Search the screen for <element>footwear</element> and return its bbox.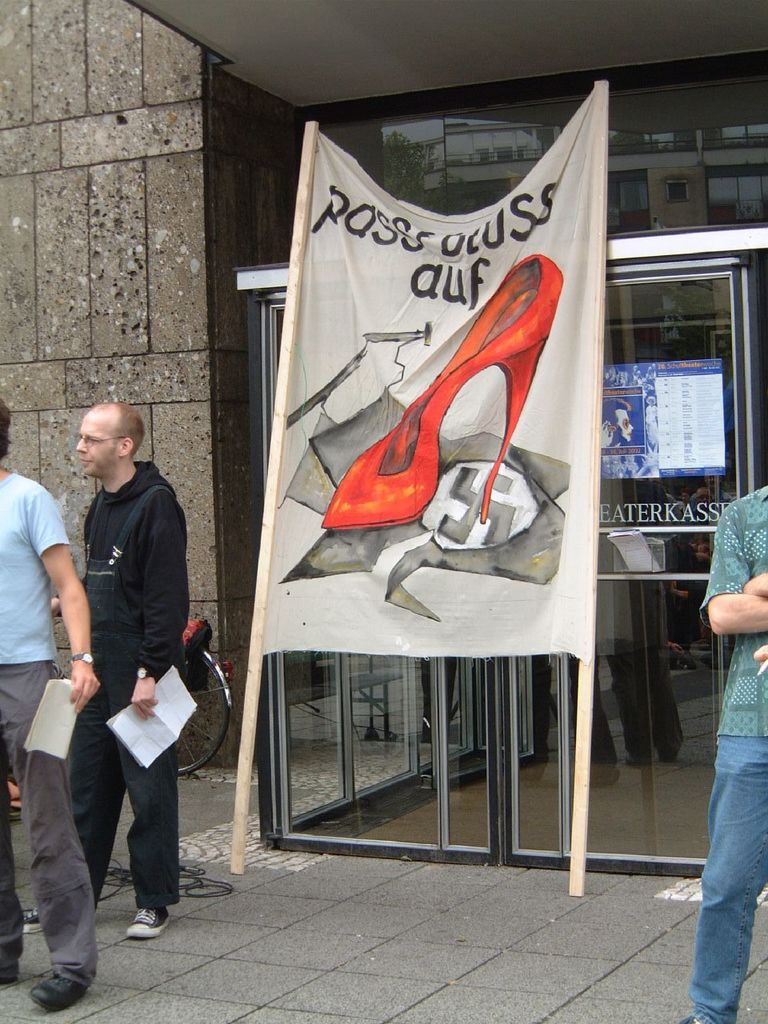
Found: detection(676, 1014, 699, 1023).
